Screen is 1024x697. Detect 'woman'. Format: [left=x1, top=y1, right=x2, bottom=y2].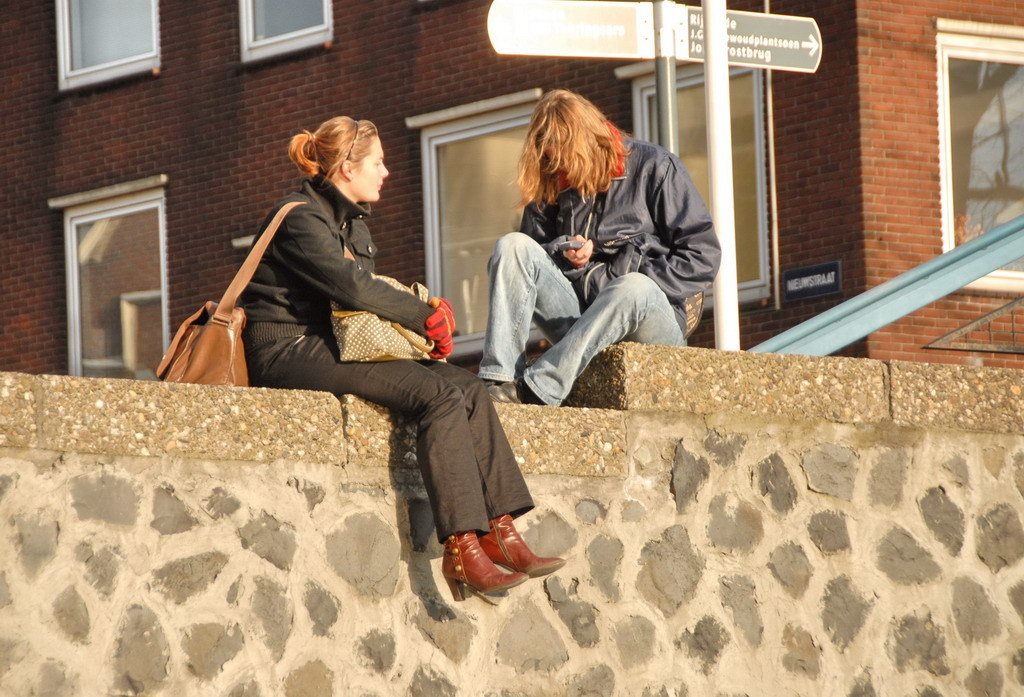
[left=232, top=118, right=567, bottom=603].
